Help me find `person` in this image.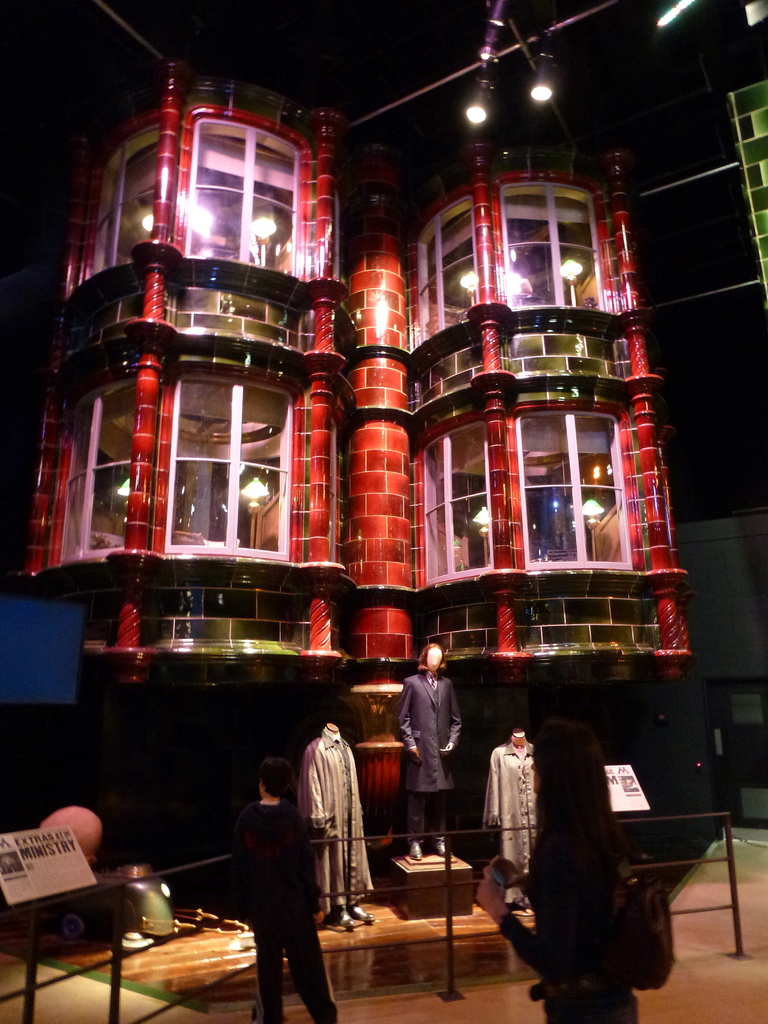
Found it: bbox=[484, 730, 534, 898].
